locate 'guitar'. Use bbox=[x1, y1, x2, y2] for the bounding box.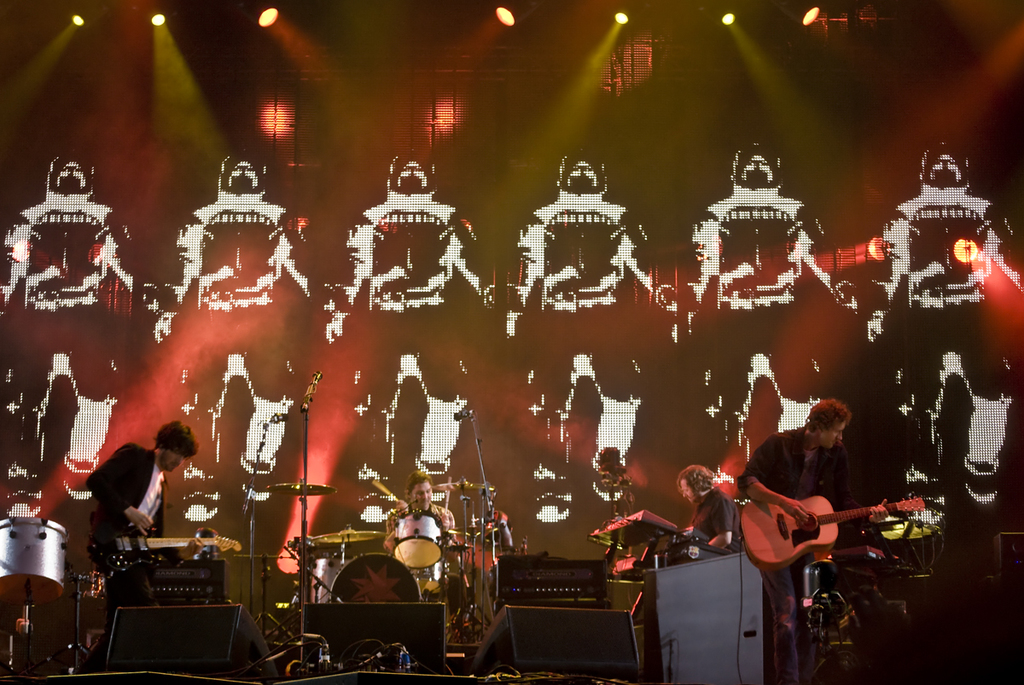
bbox=[742, 491, 927, 570].
